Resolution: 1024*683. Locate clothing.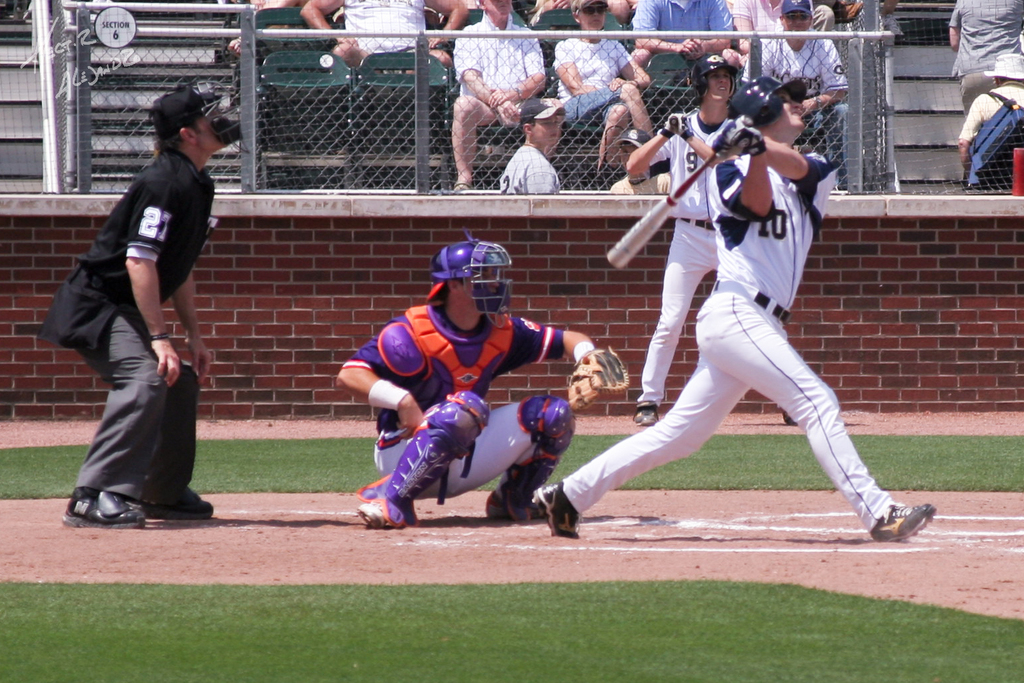
detection(967, 73, 1023, 151).
